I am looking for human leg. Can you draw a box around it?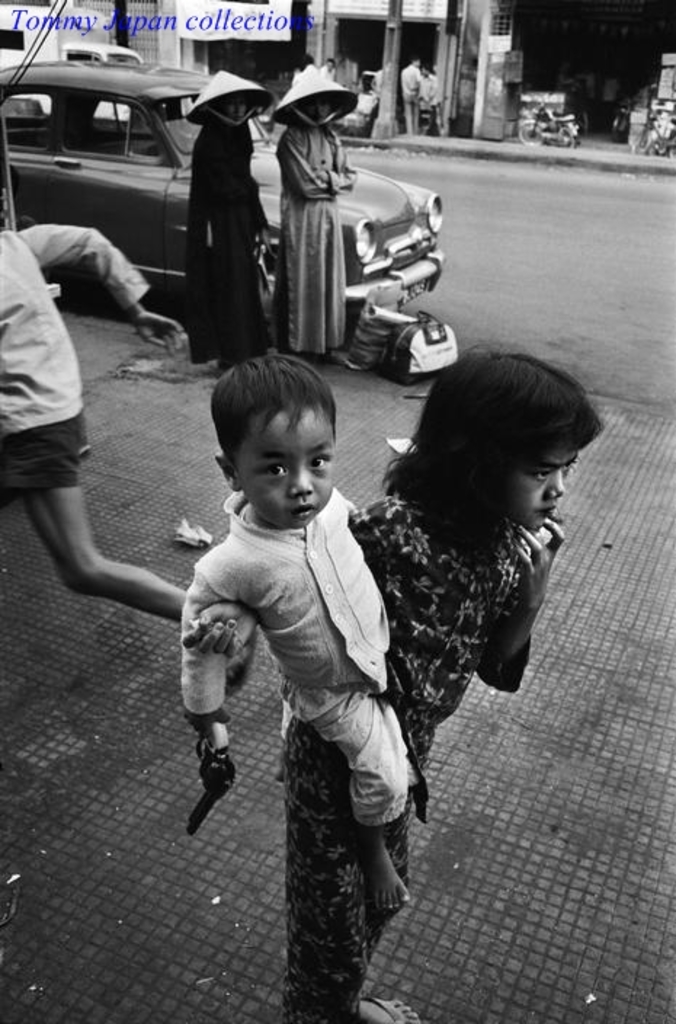
Sure, the bounding box is (left=278, top=727, right=414, bottom=1023).
